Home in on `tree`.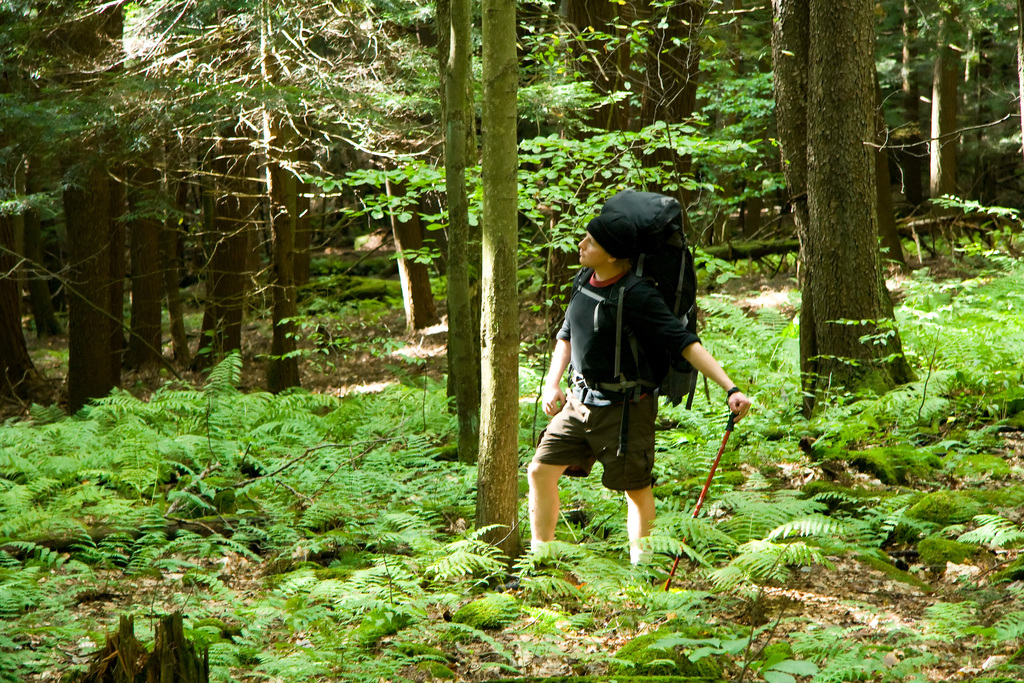
Homed in at crop(867, 12, 938, 274).
